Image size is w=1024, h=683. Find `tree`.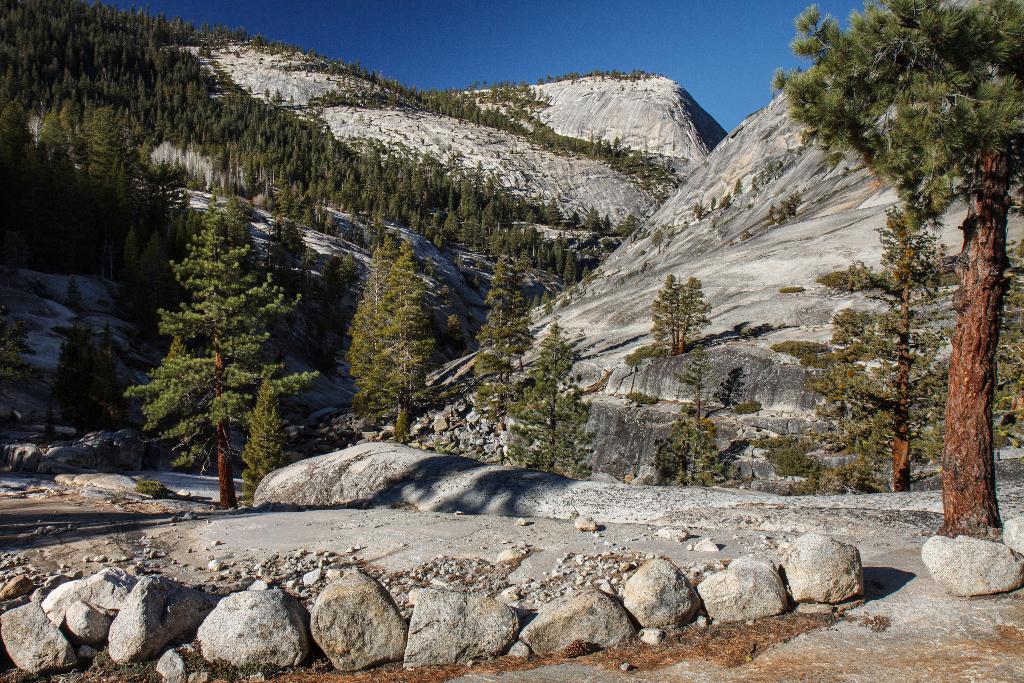
470:254:540:468.
